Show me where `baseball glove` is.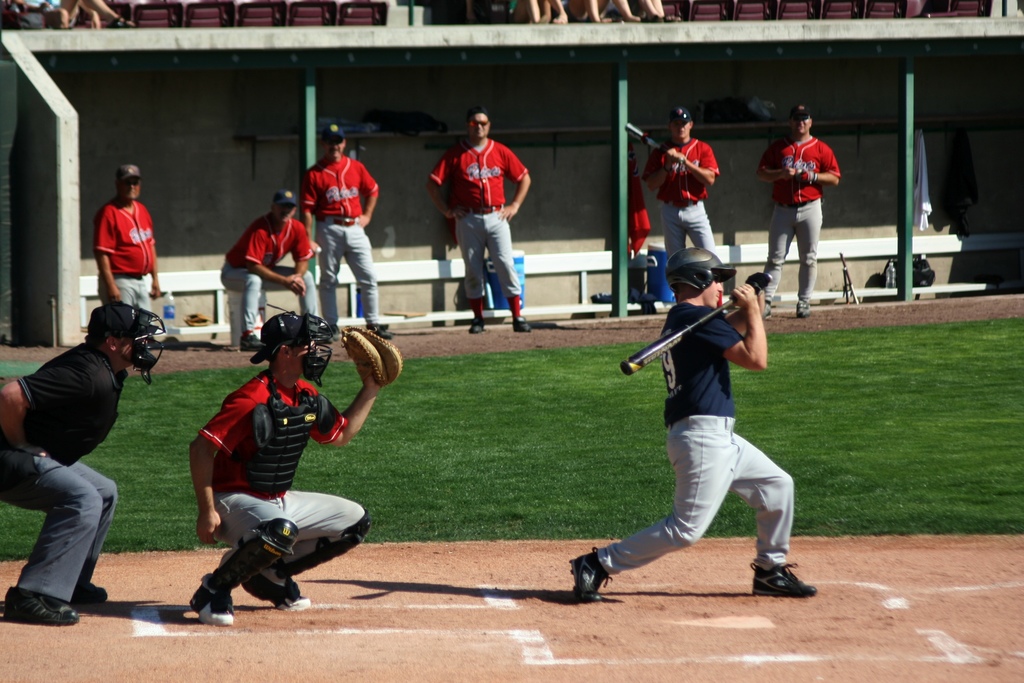
`baseball glove` is at x1=340 y1=324 x2=404 y2=391.
